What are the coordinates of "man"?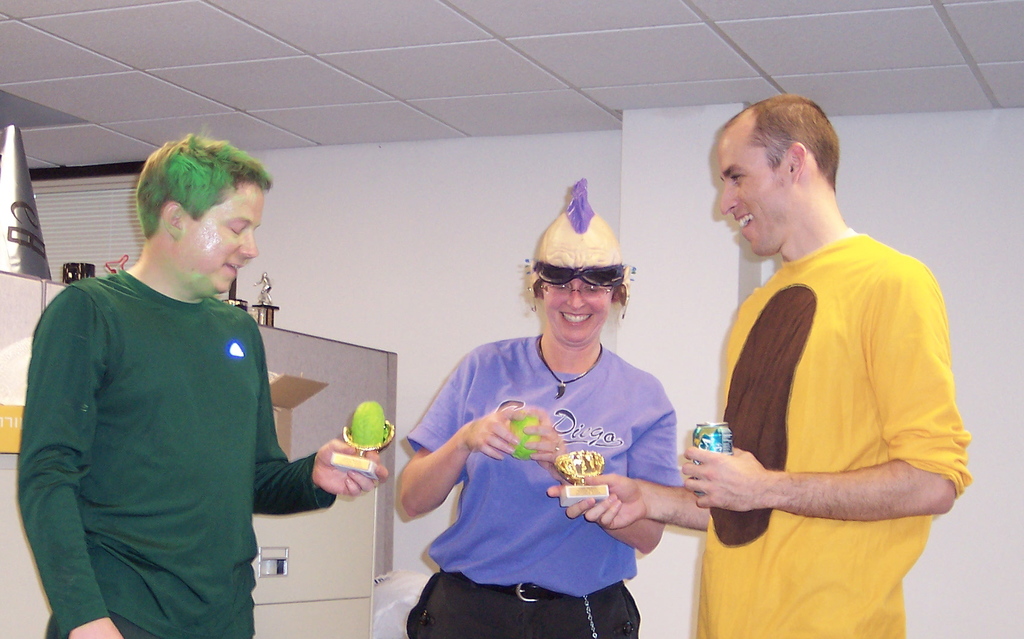
[left=393, top=201, right=688, bottom=638].
